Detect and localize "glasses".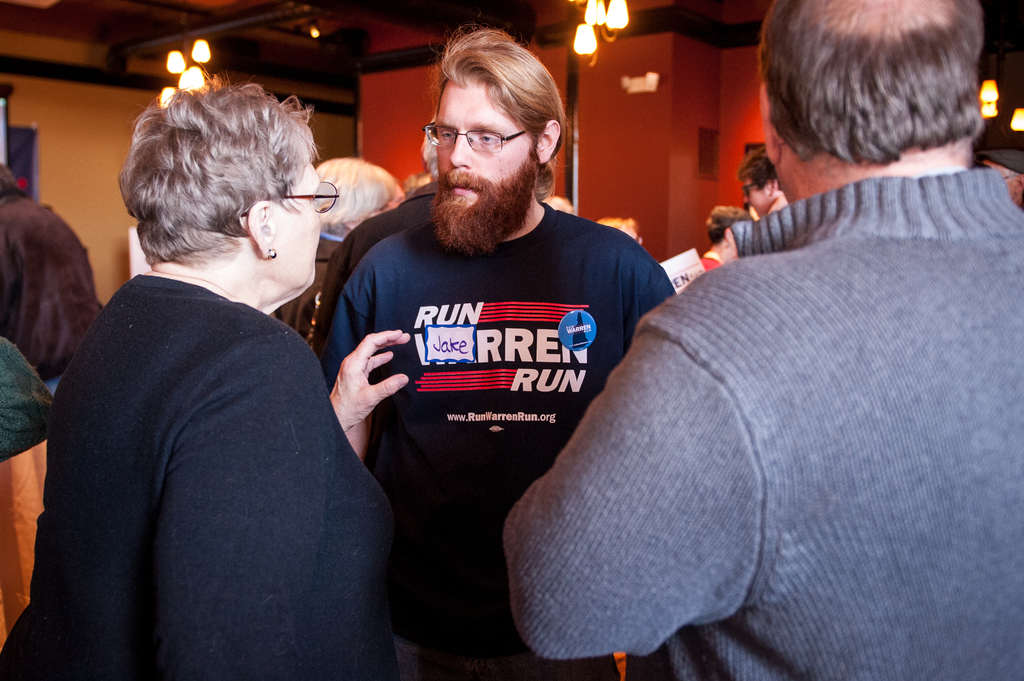
Localized at box=[236, 180, 342, 218].
